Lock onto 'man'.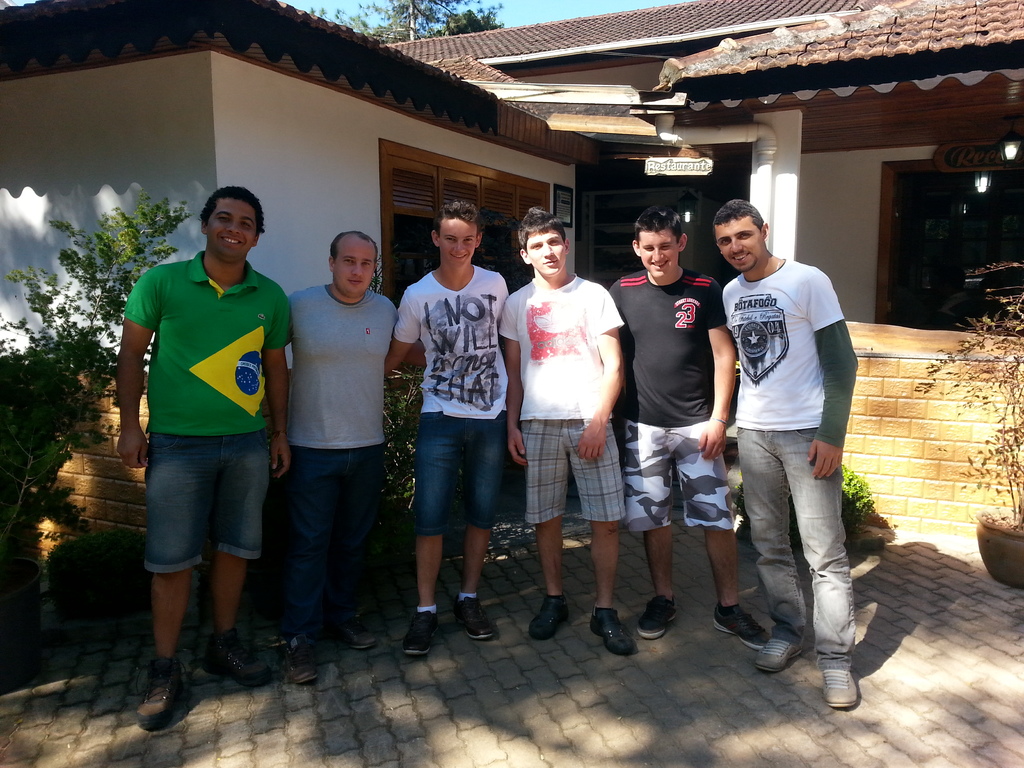
Locked: locate(700, 178, 868, 698).
